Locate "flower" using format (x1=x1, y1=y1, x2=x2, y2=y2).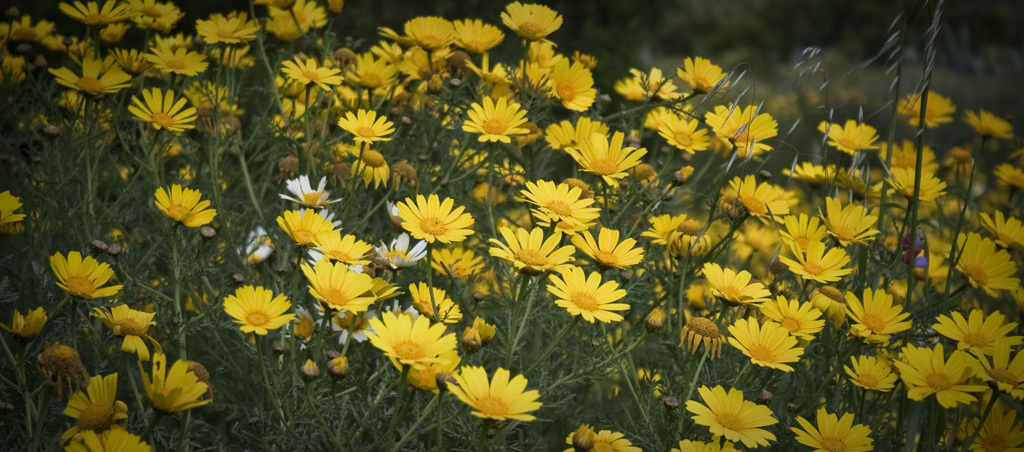
(x1=336, y1=50, x2=401, y2=92).
